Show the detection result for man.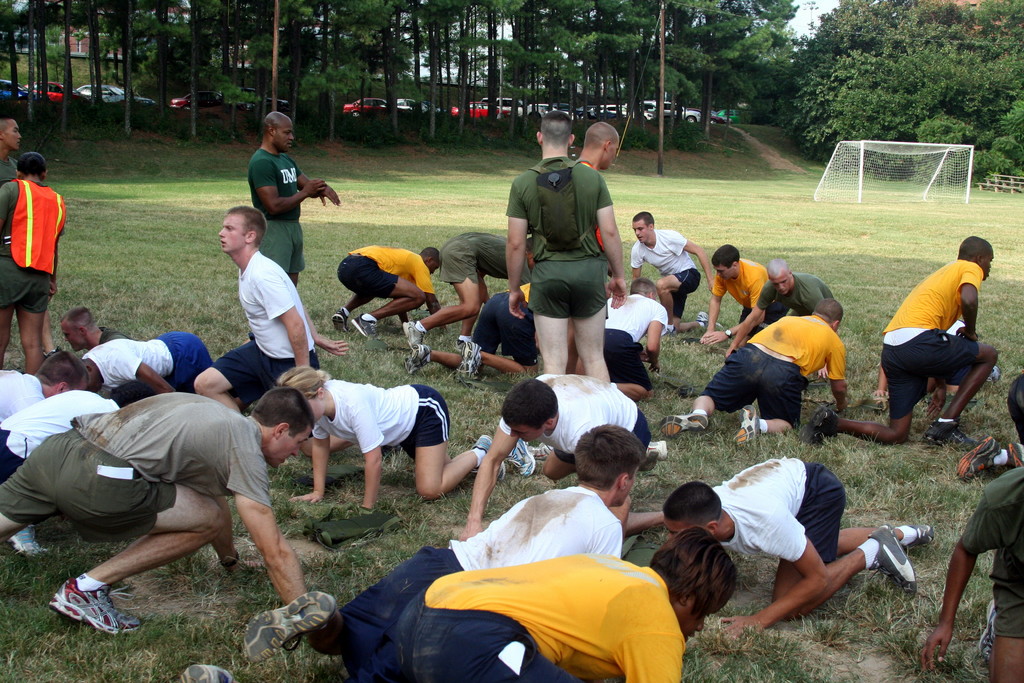
pyautogui.locateOnScreen(798, 230, 992, 452).
